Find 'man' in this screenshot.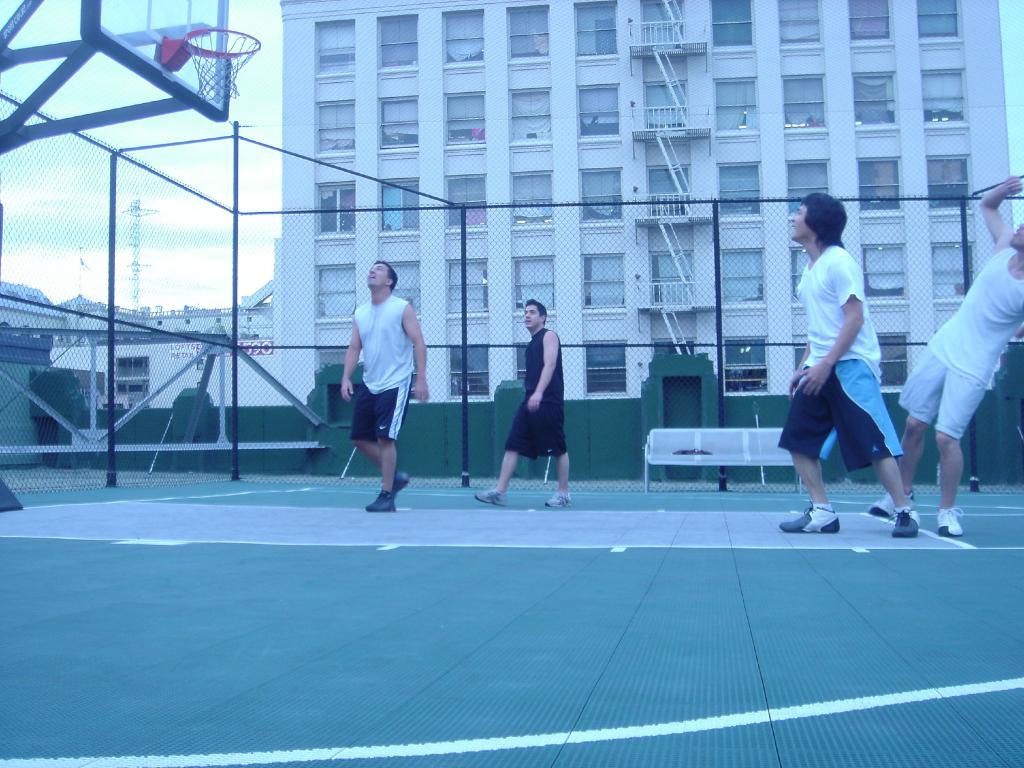
The bounding box for 'man' is 472:298:572:505.
